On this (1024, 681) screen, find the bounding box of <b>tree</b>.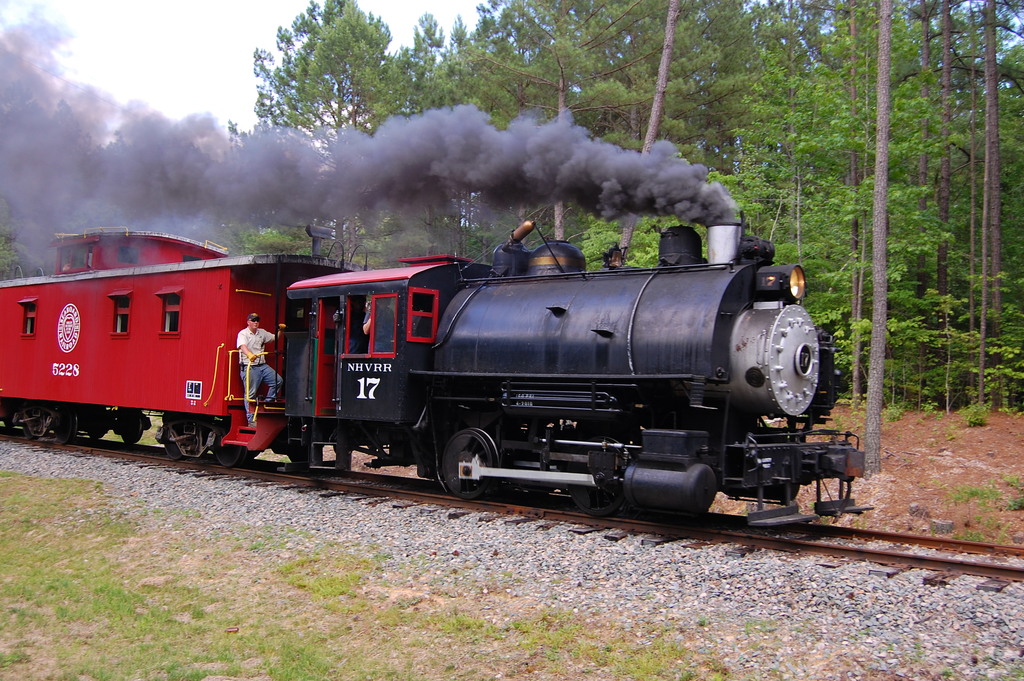
Bounding box: crop(0, 227, 41, 284).
